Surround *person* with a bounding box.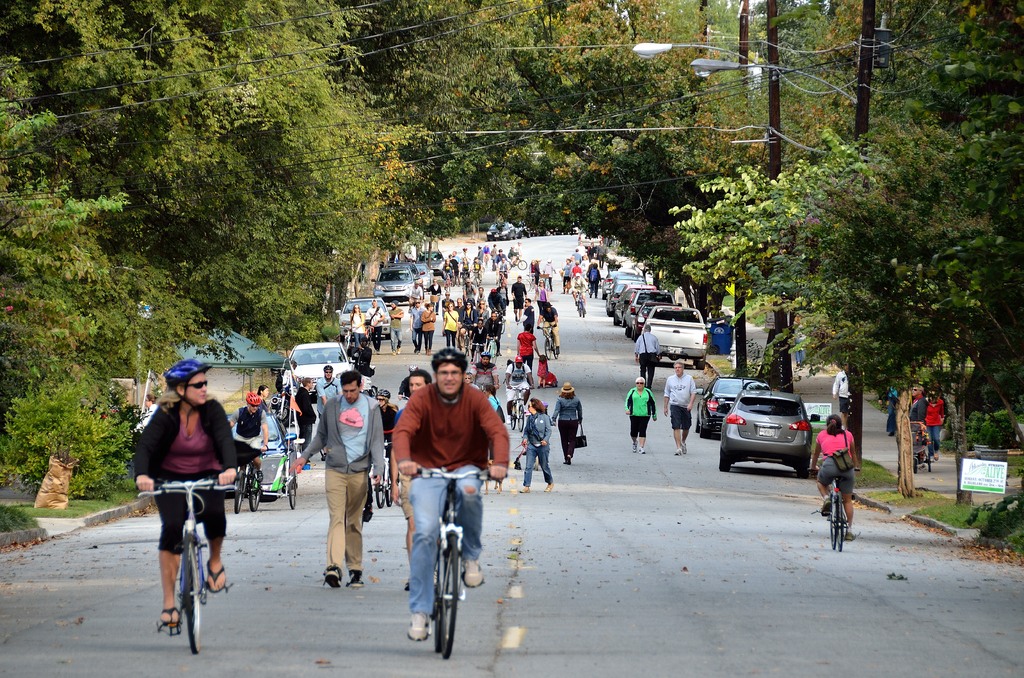
region(663, 360, 697, 455).
